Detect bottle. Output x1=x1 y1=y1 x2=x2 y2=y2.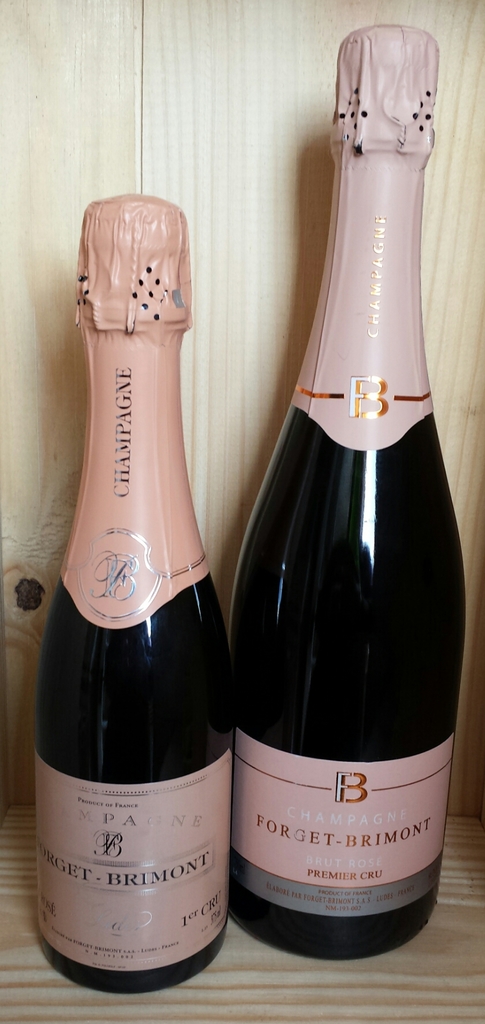
x1=231 y1=30 x2=470 y2=963.
